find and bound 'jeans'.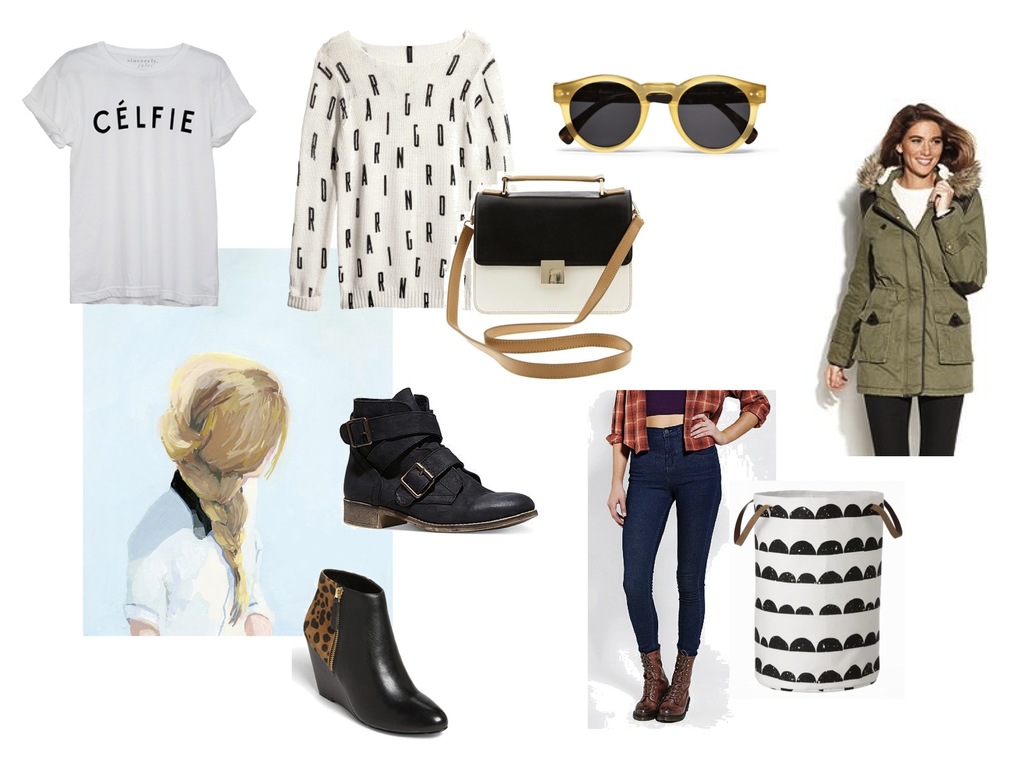
Bound: [609, 416, 739, 659].
